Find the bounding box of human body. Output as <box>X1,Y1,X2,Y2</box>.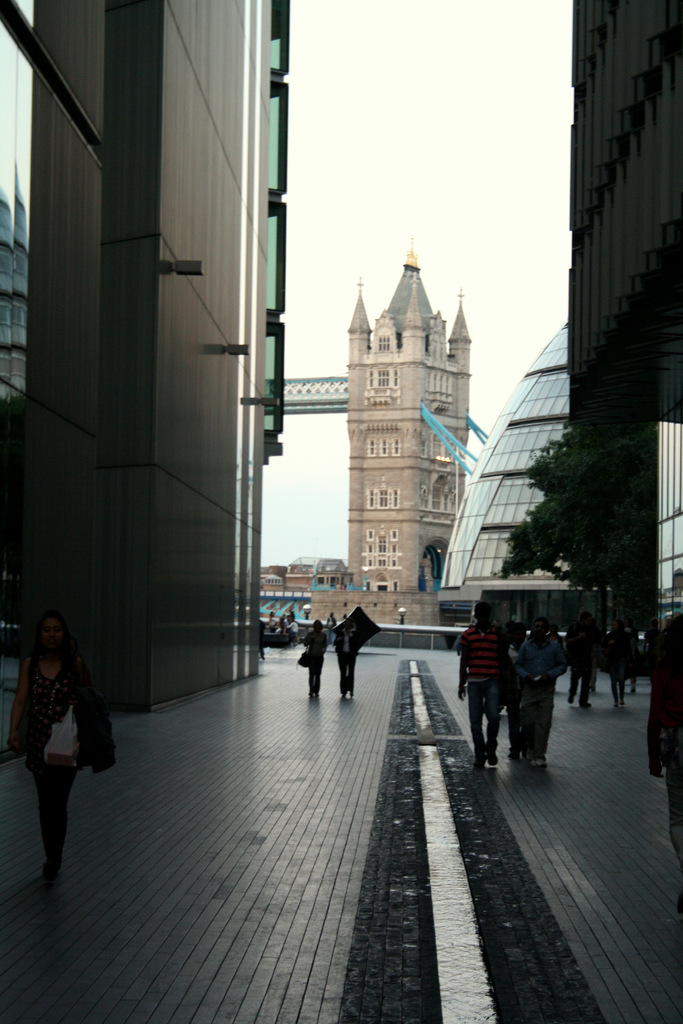
<box>508,637,572,770</box>.
